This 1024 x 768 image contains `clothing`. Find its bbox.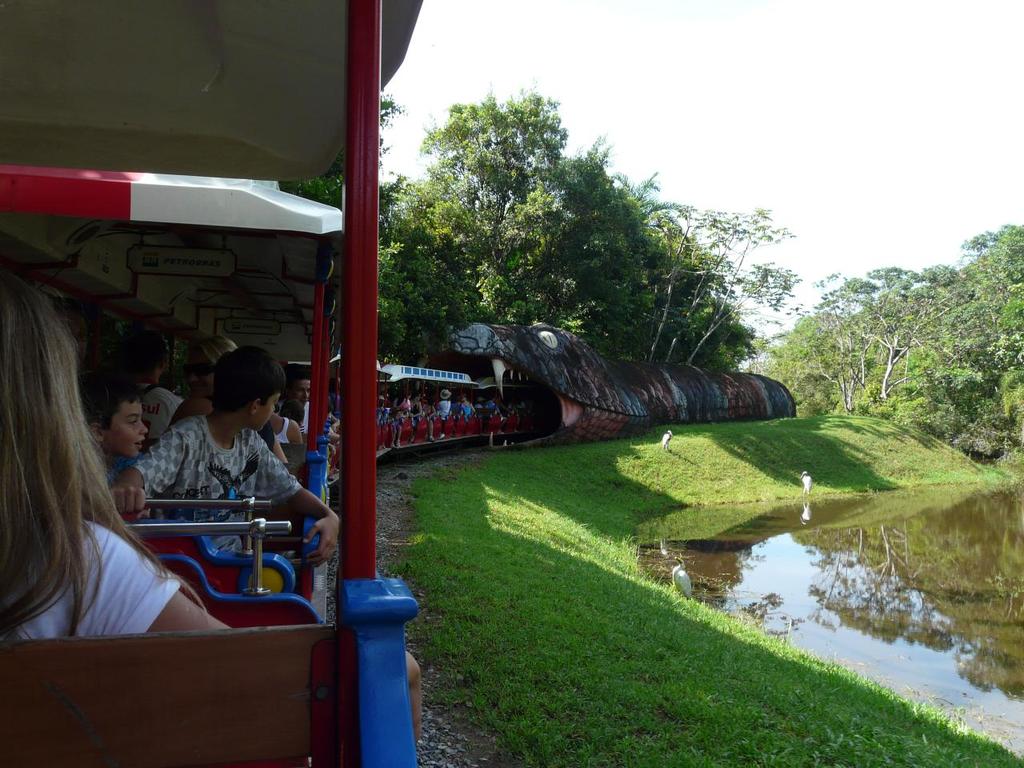
region(276, 418, 292, 442).
